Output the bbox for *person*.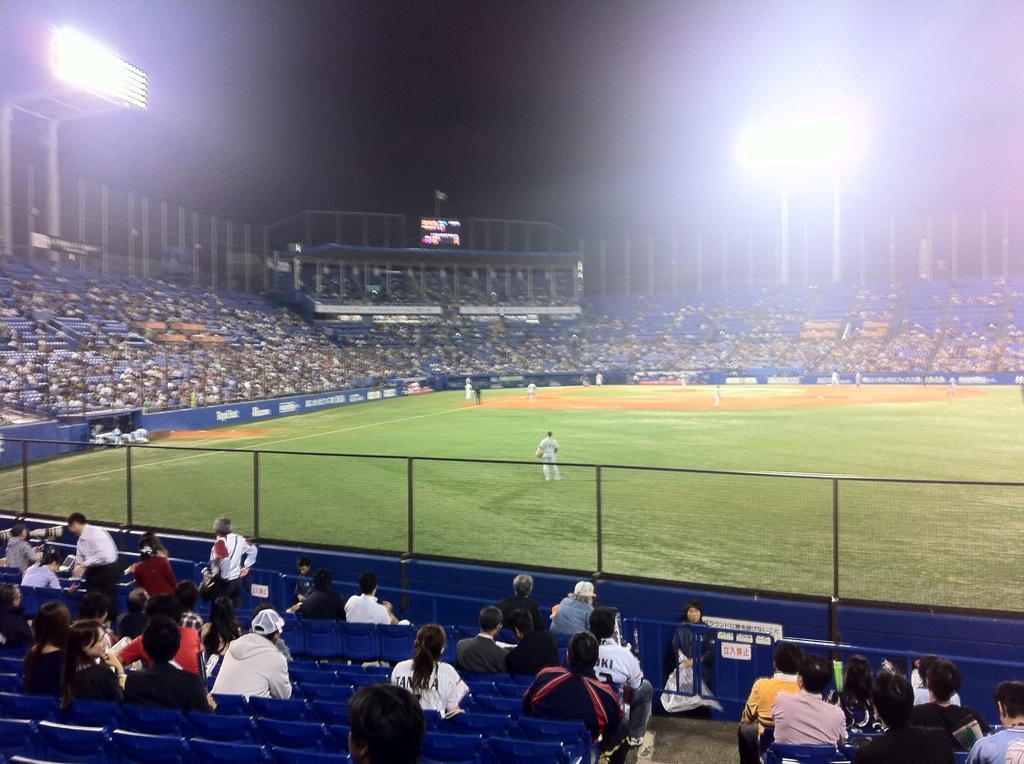
<bbox>850, 370, 864, 390</bbox>.
